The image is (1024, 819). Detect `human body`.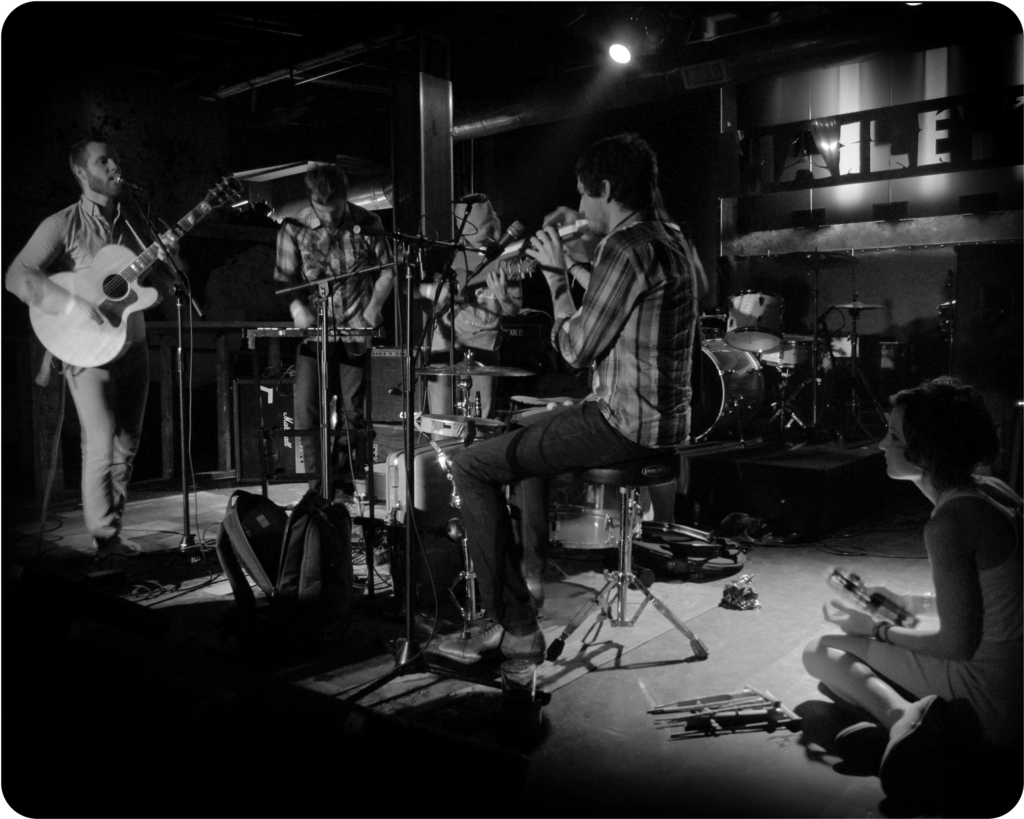
Detection: <bbox>436, 209, 703, 666</bbox>.
